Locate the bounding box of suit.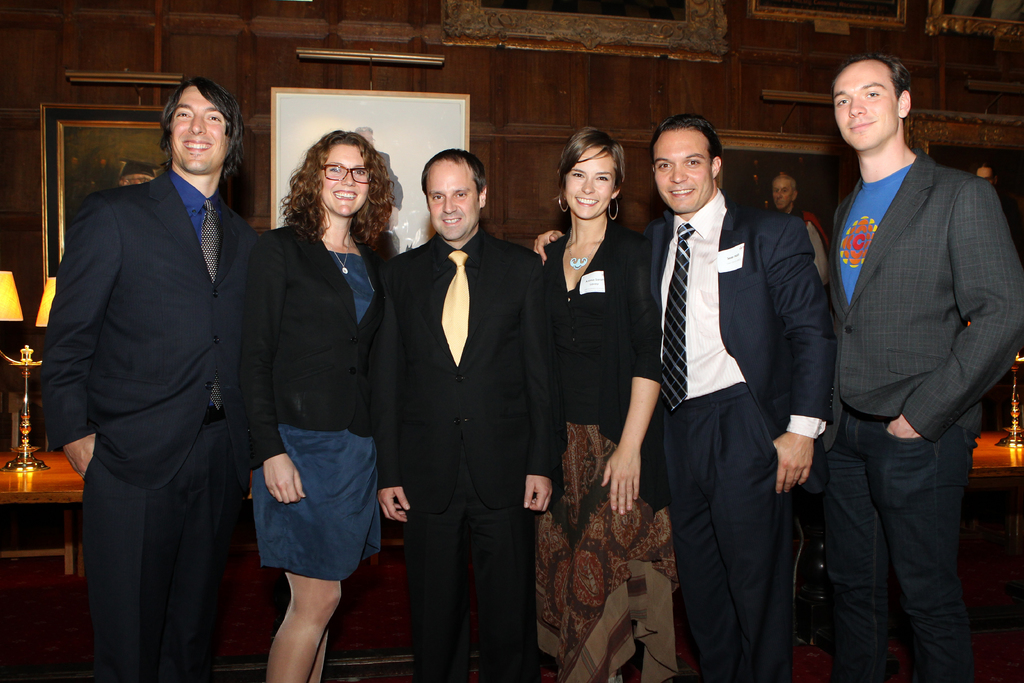
Bounding box: (828, 152, 1023, 444).
